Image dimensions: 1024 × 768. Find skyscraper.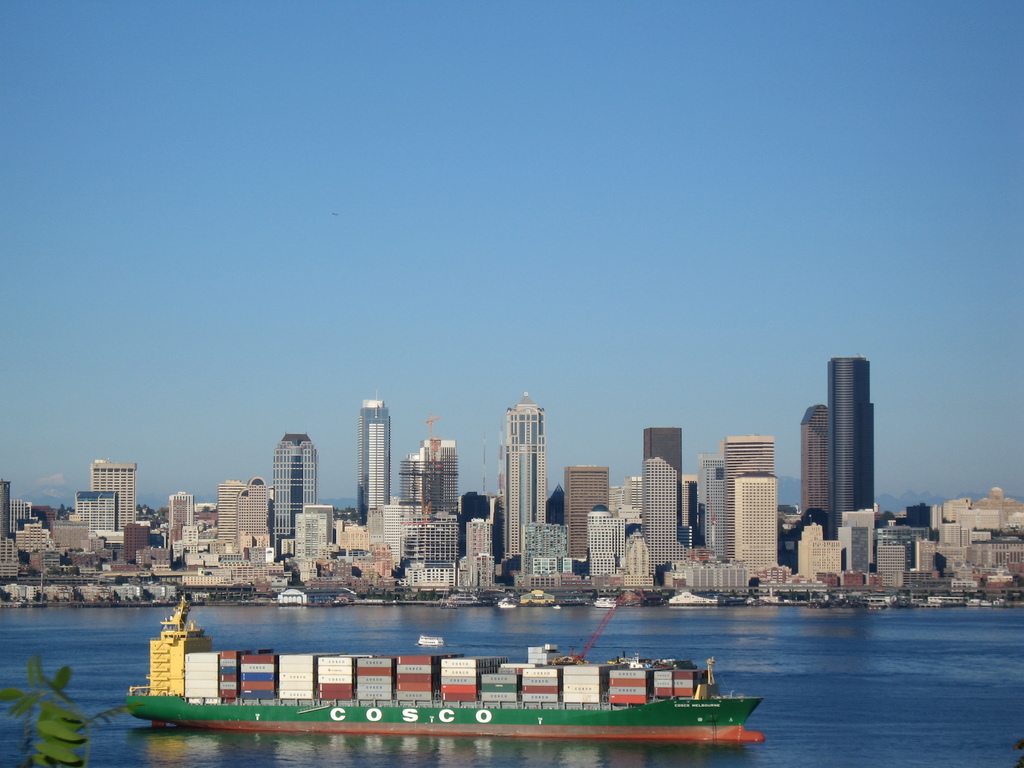
box(644, 428, 680, 523).
